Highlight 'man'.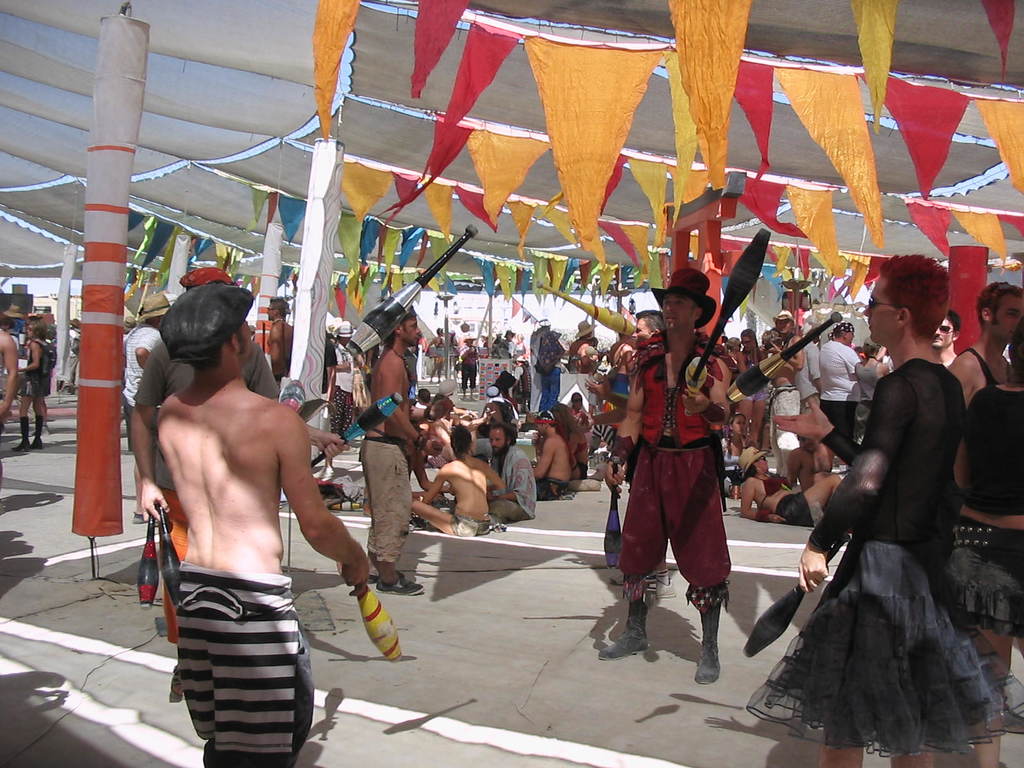
Highlighted region: BBox(355, 308, 444, 592).
